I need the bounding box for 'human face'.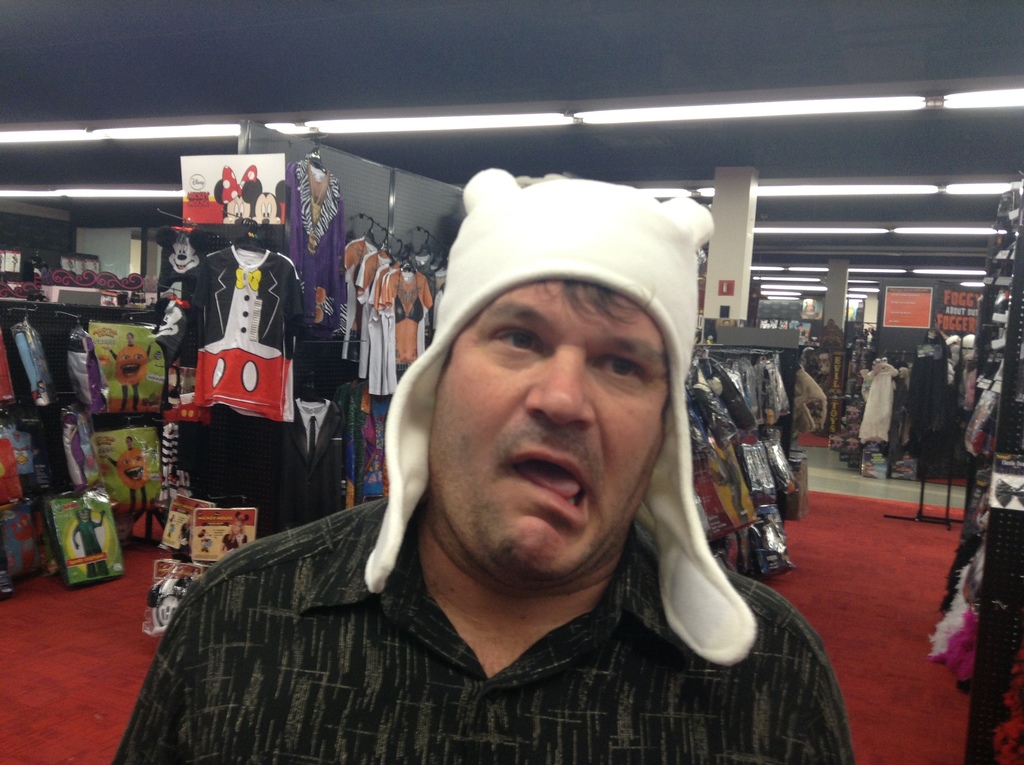
Here it is: x1=234, y1=521, x2=243, y2=537.
